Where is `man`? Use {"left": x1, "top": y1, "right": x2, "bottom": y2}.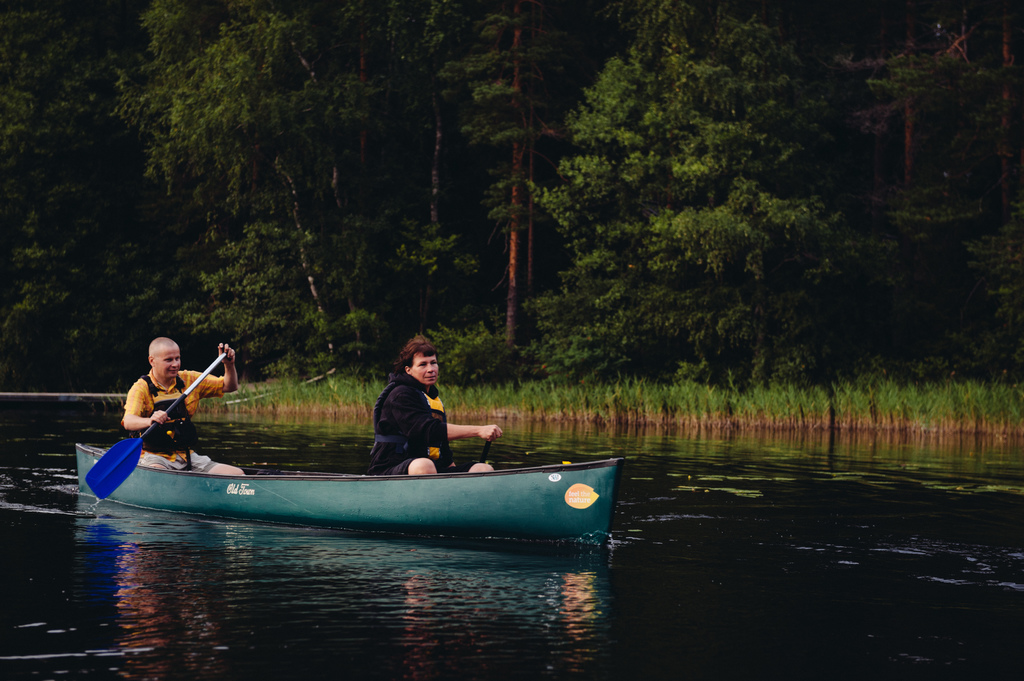
{"left": 307, "top": 348, "right": 476, "bottom": 484}.
